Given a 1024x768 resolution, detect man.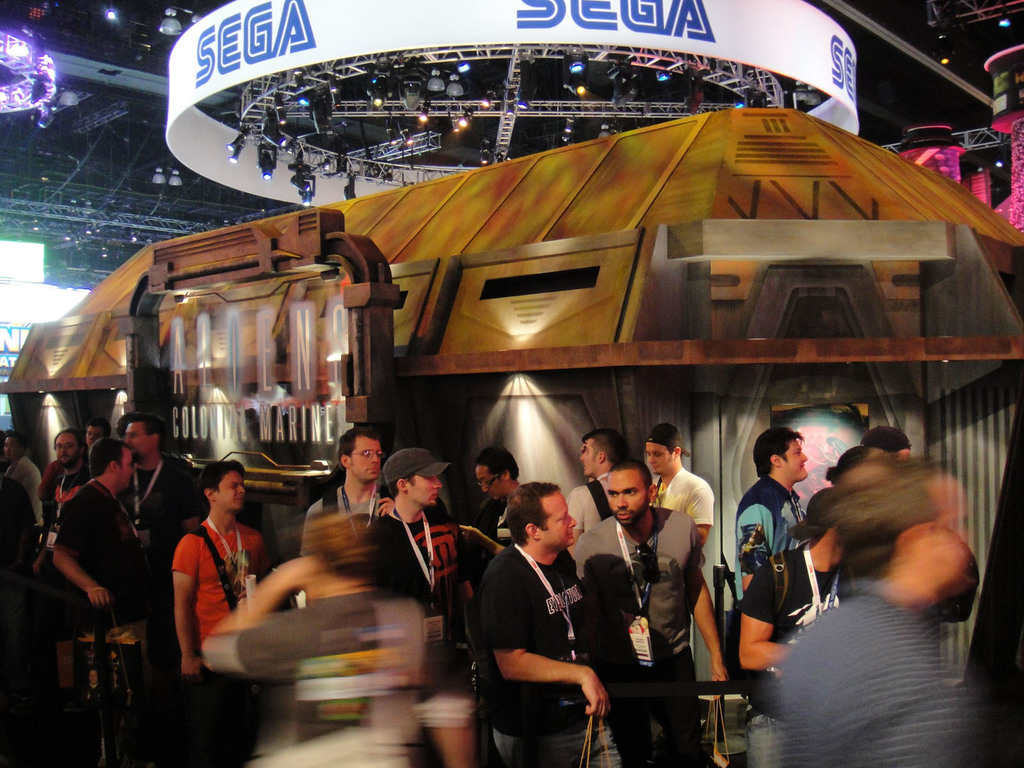
x1=731 y1=492 x2=858 y2=705.
